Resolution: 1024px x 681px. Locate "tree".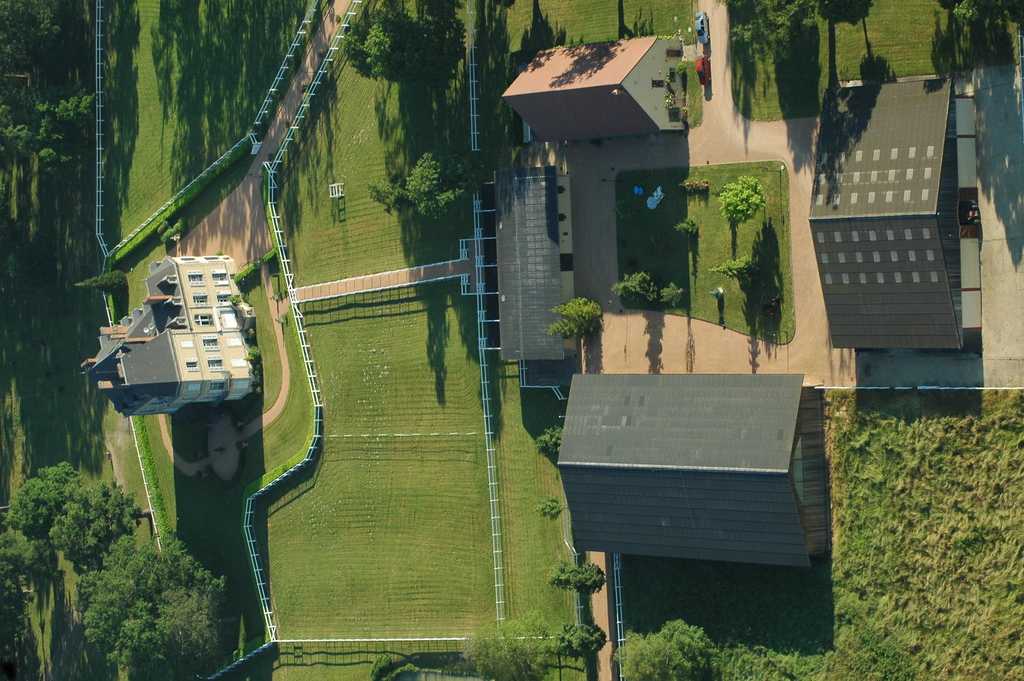
[74,521,236,680].
